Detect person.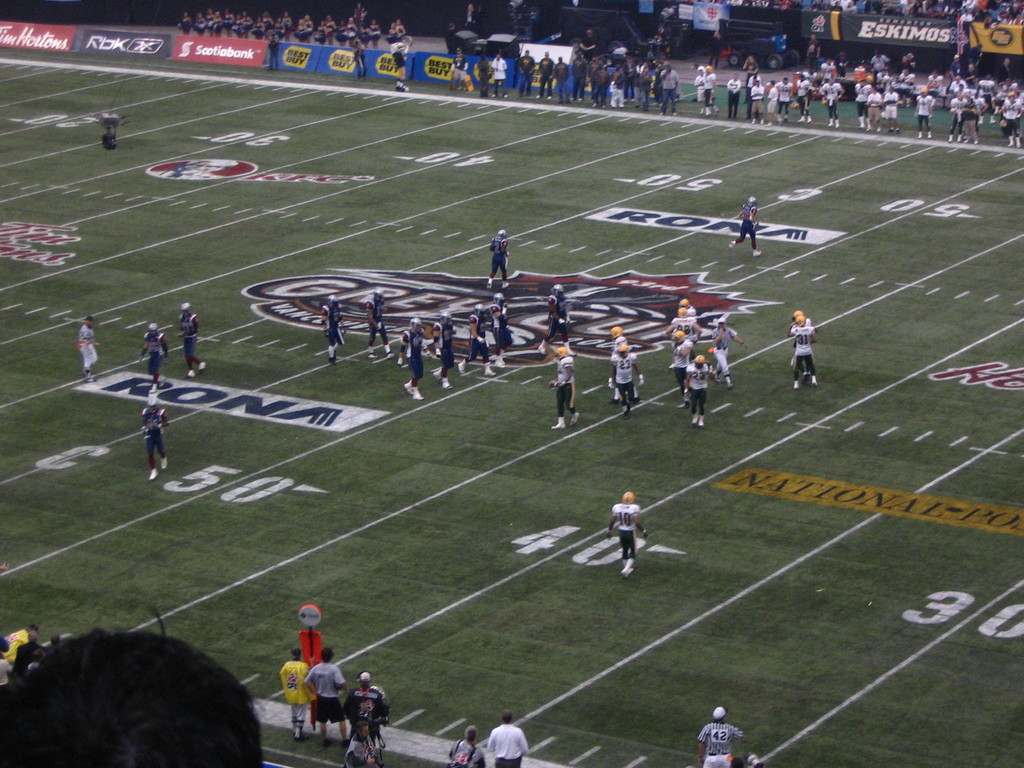
Detected at [707,318,746,385].
